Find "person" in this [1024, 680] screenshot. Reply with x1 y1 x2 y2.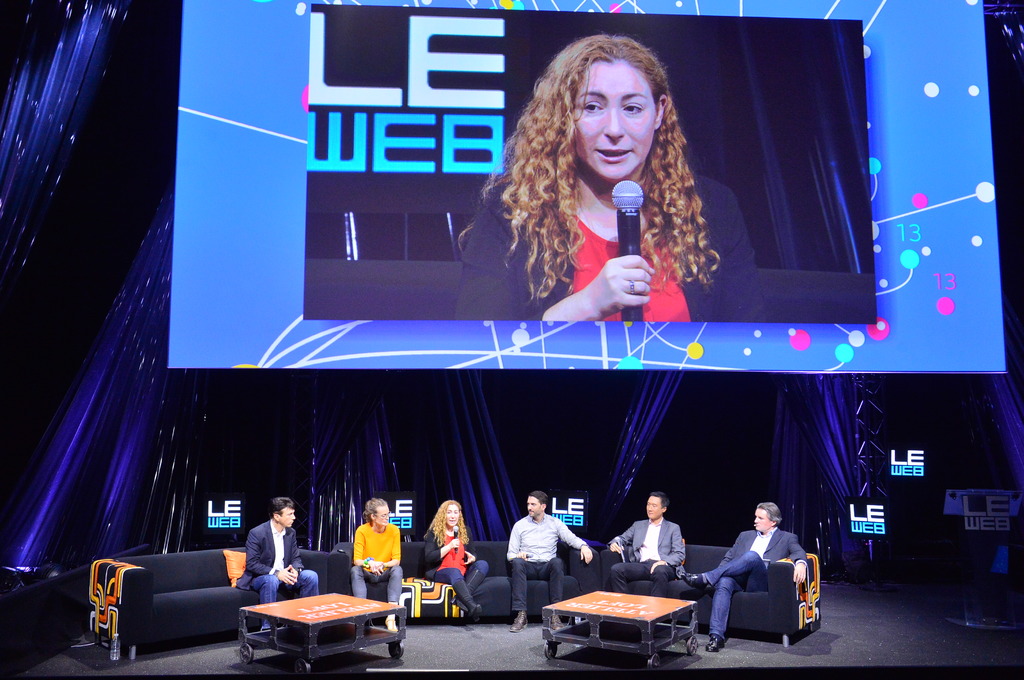
504 488 592 632.
